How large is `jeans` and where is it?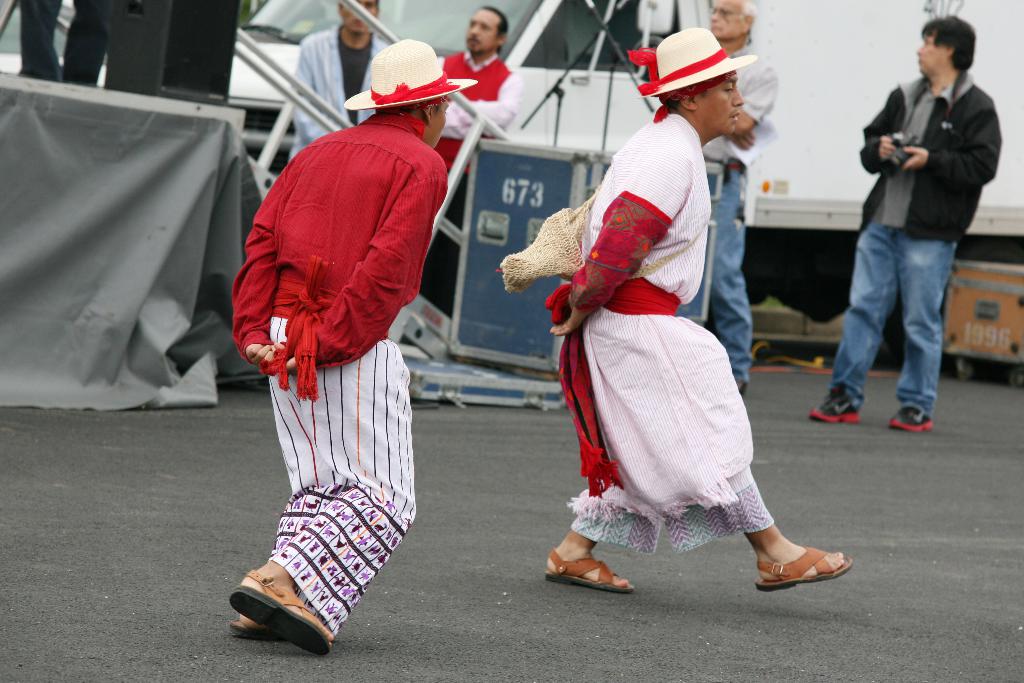
Bounding box: (left=675, top=175, right=753, bottom=390).
